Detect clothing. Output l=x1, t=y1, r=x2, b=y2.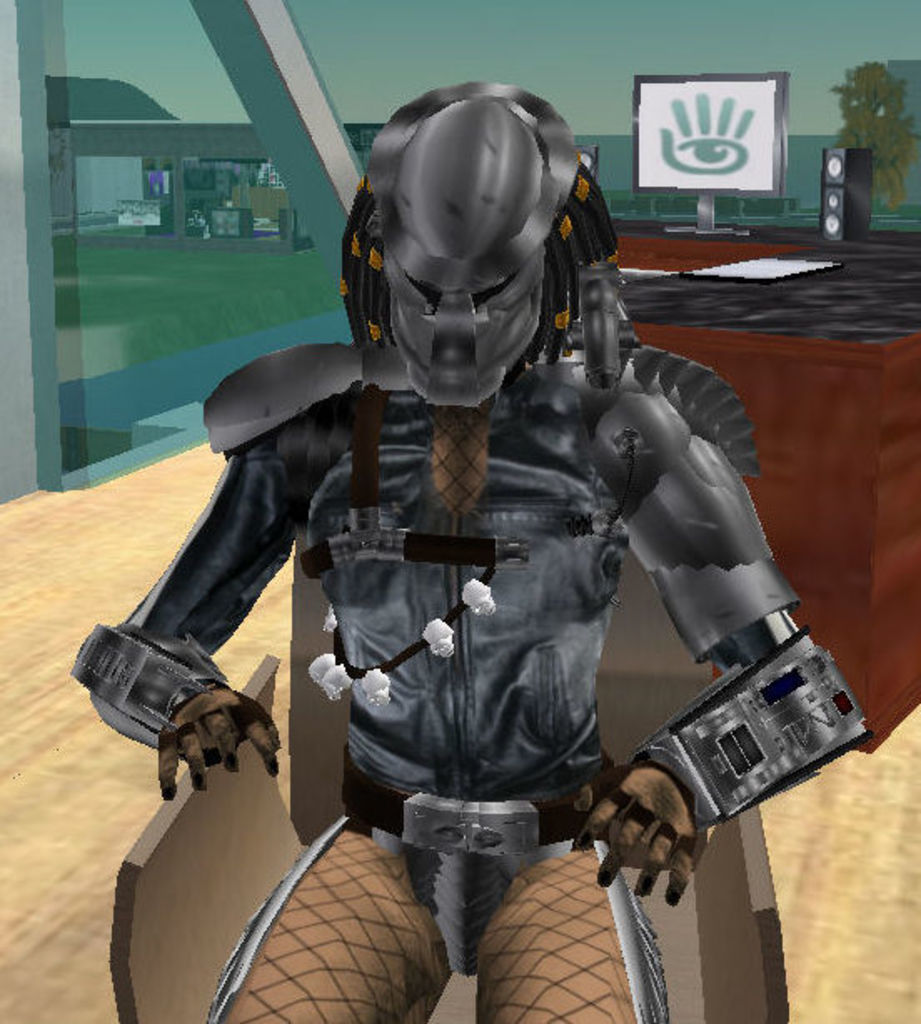
l=207, t=806, r=667, b=1022.
